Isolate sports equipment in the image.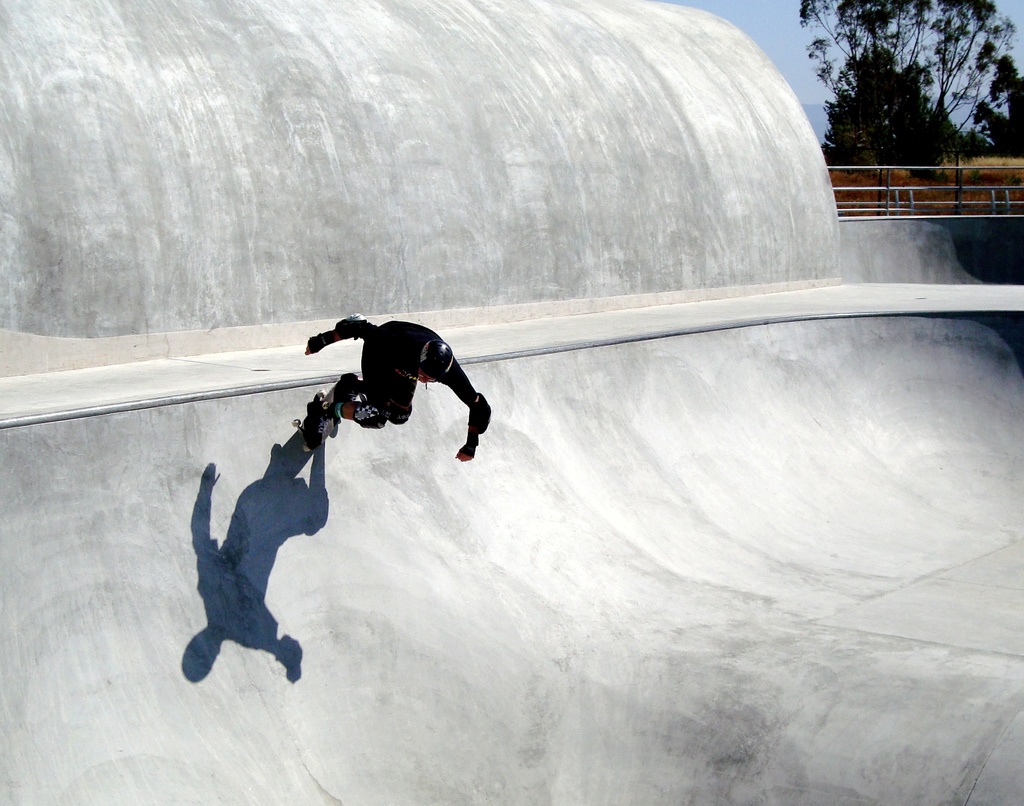
Isolated region: region(468, 394, 492, 433).
